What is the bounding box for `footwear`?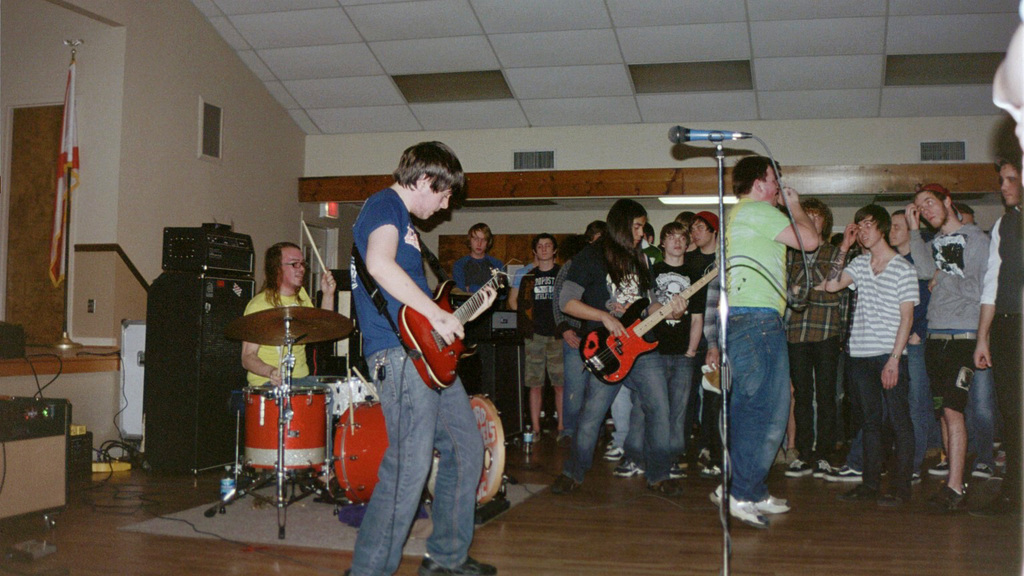
x1=813 y1=459 x2=827 y2=477.
